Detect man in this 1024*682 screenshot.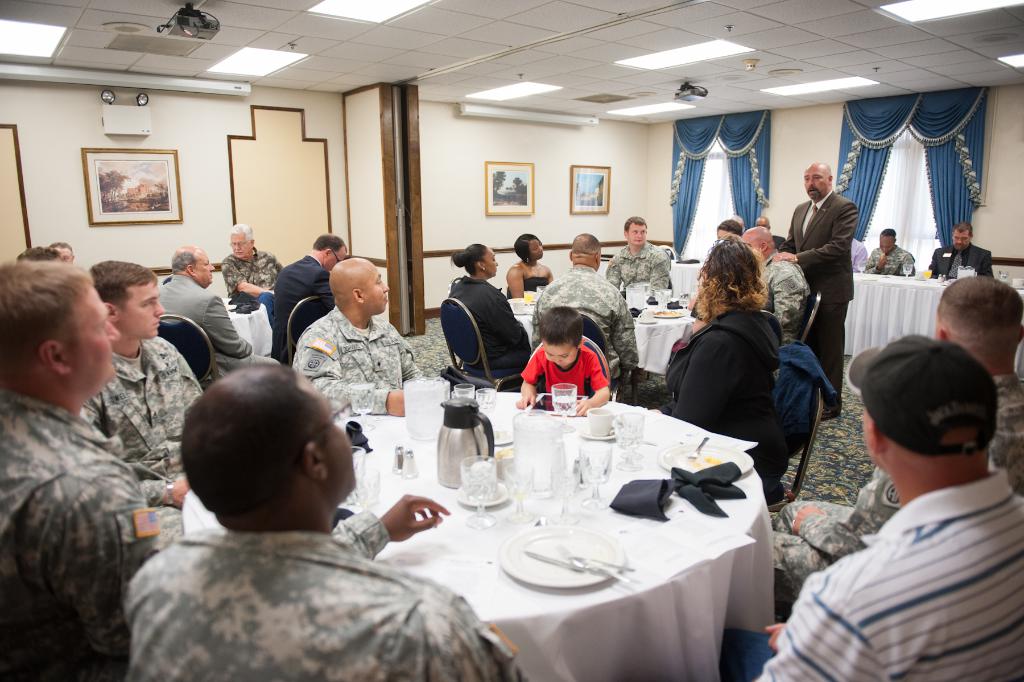
Detection: {"left": 602, "top": 215, "right": 668, "bottom": 296}.
